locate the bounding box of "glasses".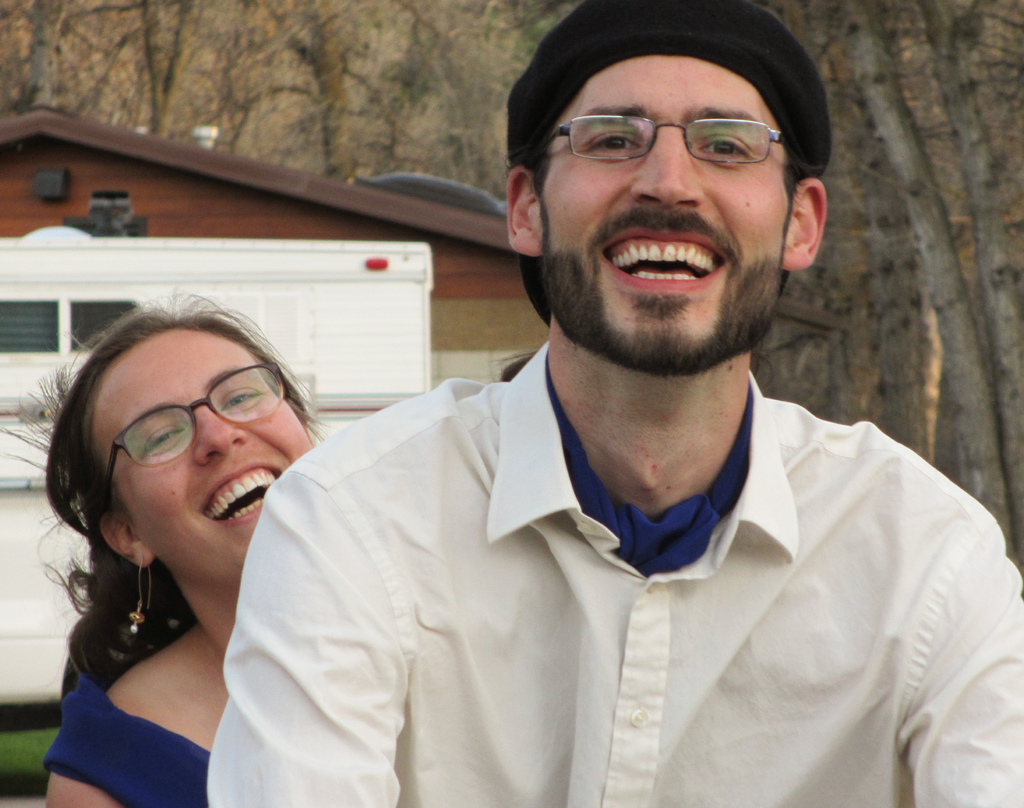
Bounding box: region(529, 95, 810, 175).
